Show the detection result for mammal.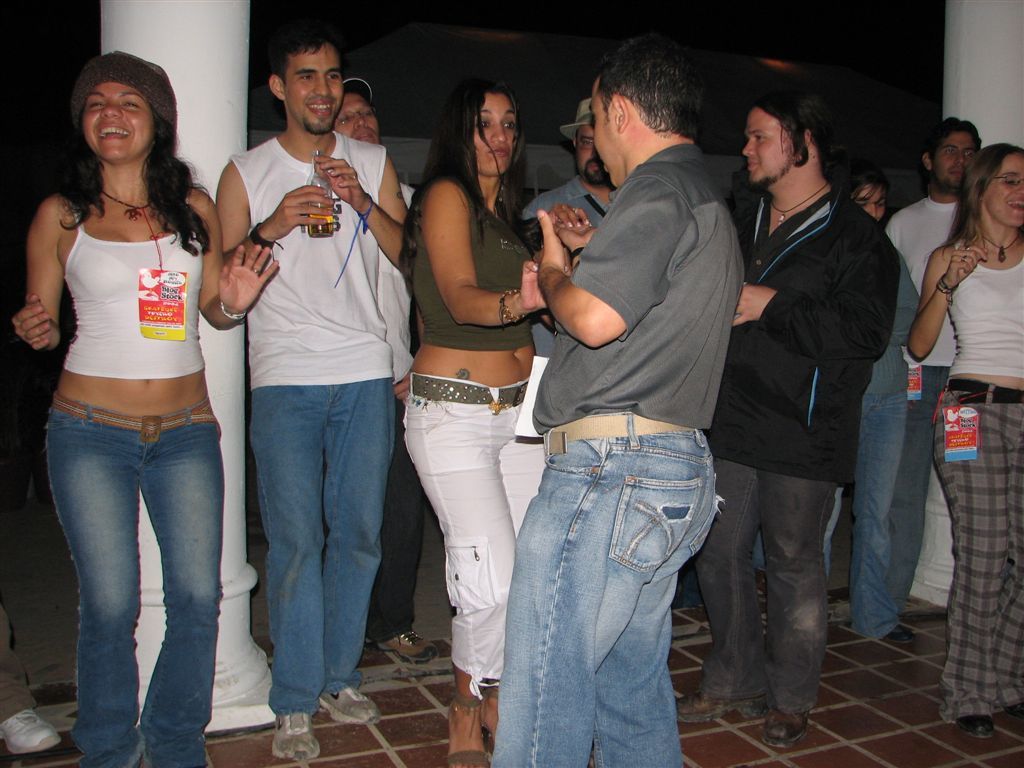
(x1=11, y1=44, x2=283, y2=767).
